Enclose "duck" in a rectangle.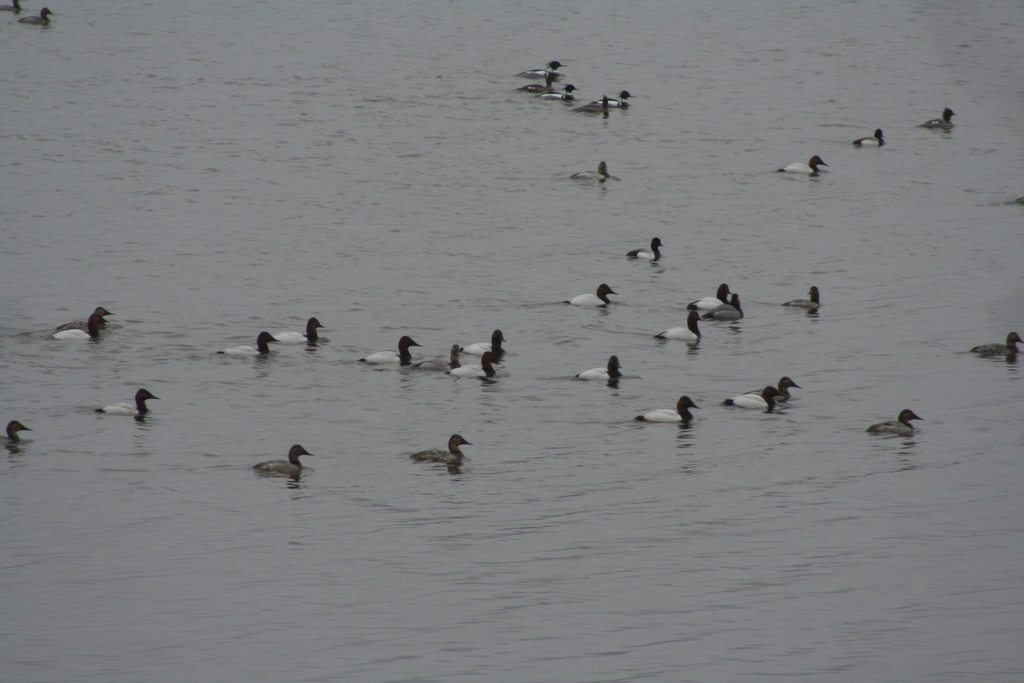
bbox=[557, 276, 618, 313].
